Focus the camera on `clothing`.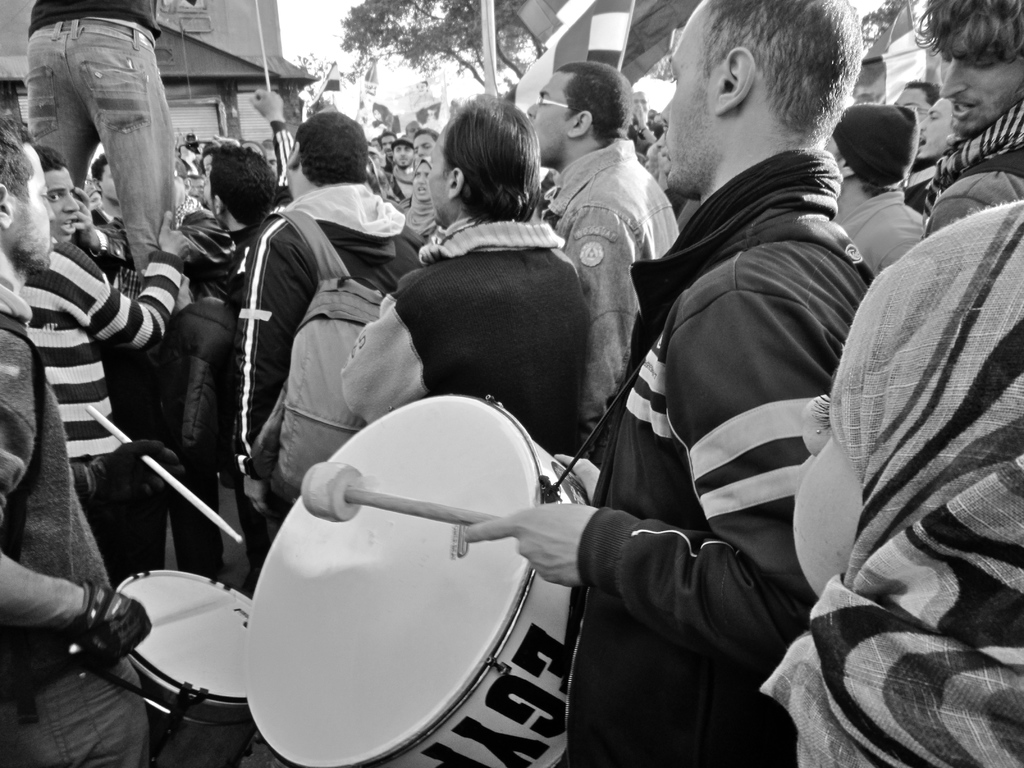
Focus region: <region>216, 209, 273, 591</region>.
